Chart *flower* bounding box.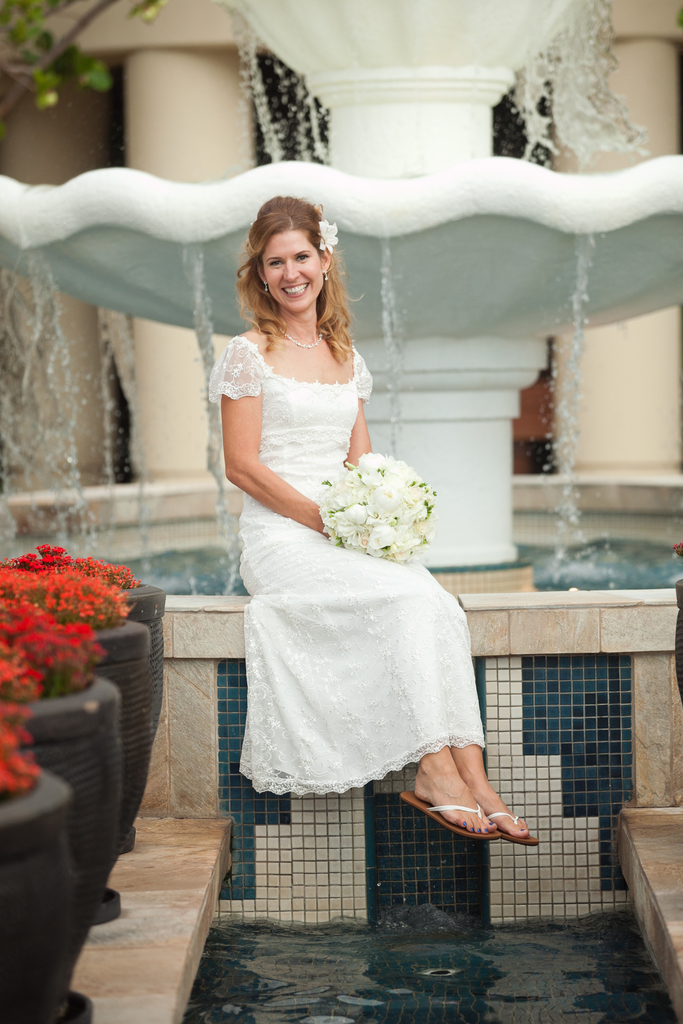
Charted: [x1=131, y1=0, x2=162, y2=26].
